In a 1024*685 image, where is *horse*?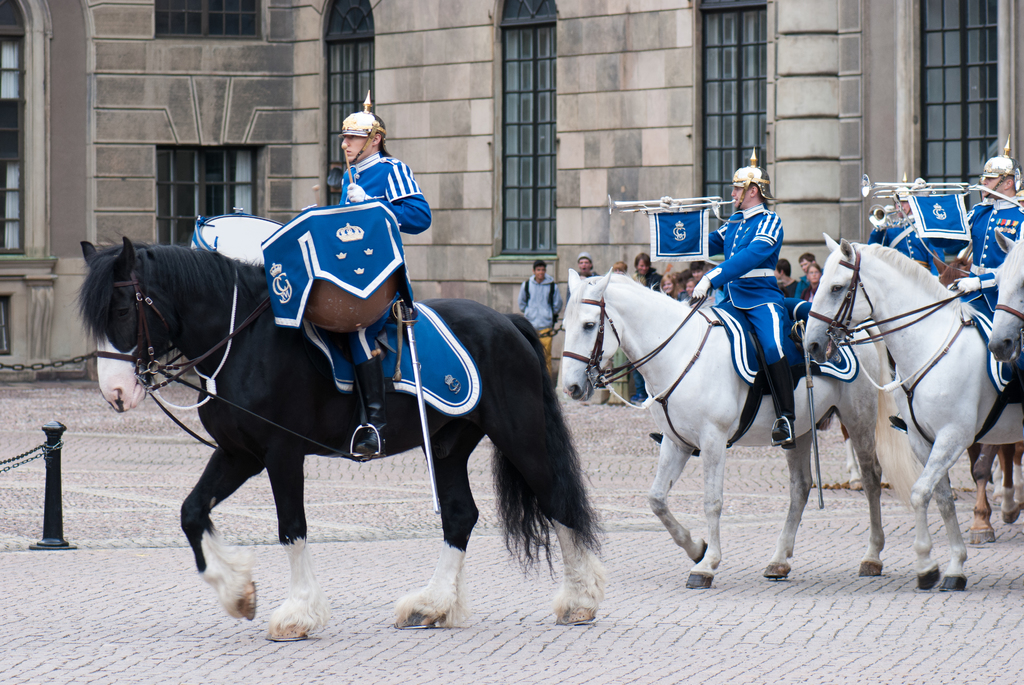
bbox(70, 235, 610, 643).
